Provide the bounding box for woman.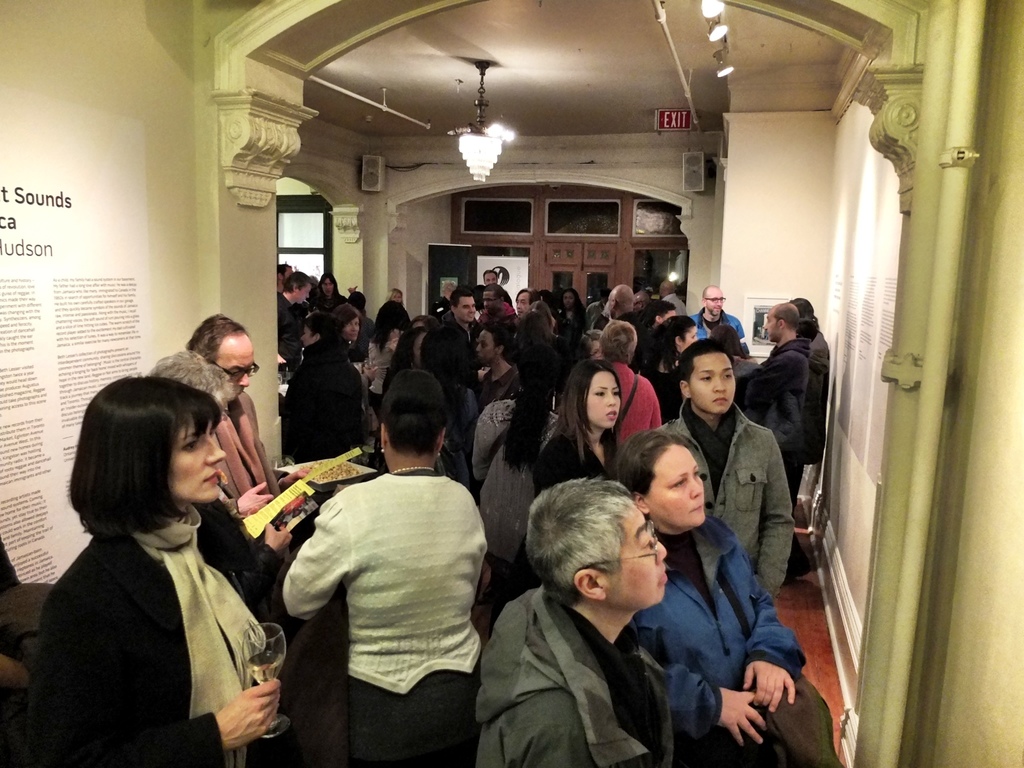
rect(472, 323, 527, 407).
